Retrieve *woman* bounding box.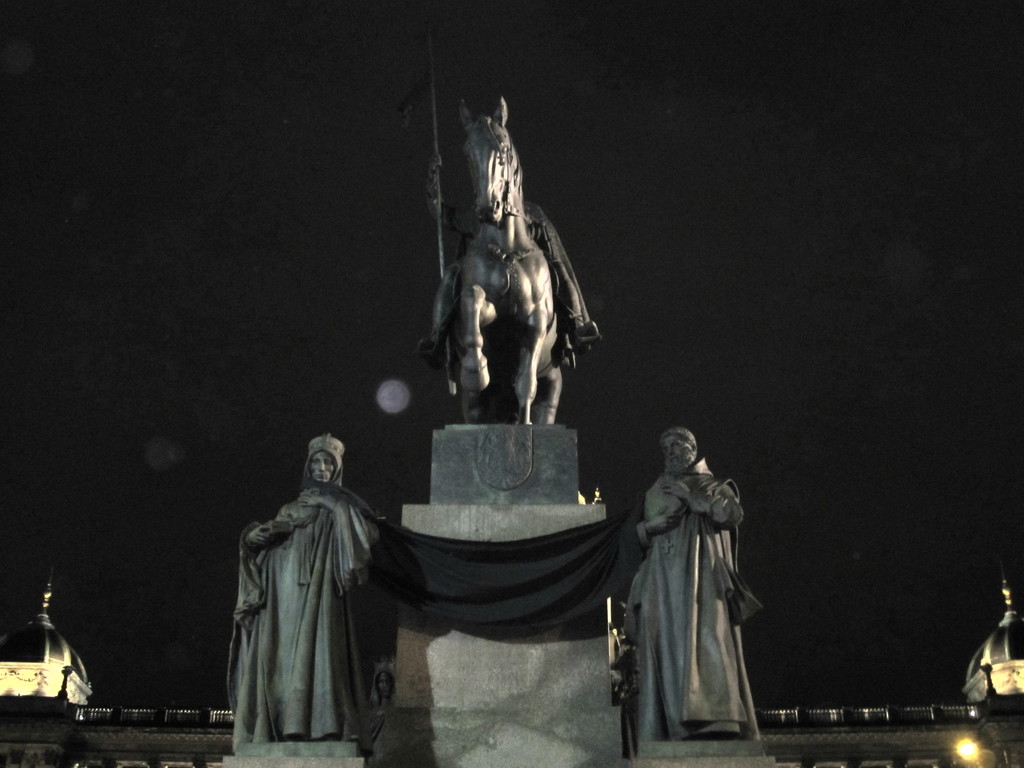
Bounding box: 226/441/388/749.
